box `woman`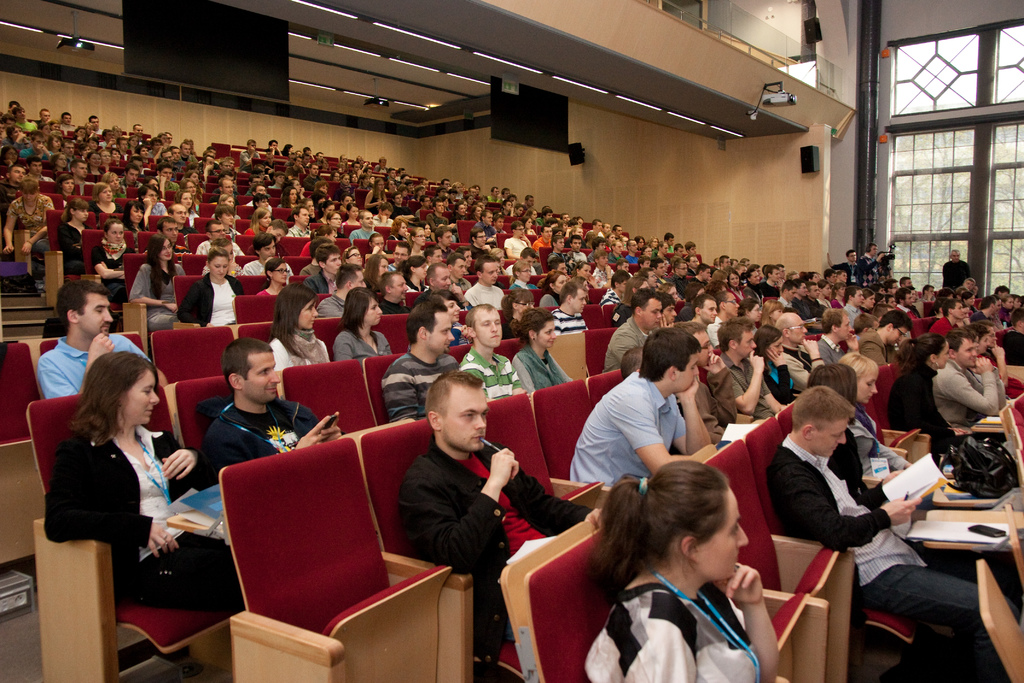
box=[891, 336, 955, 467]
